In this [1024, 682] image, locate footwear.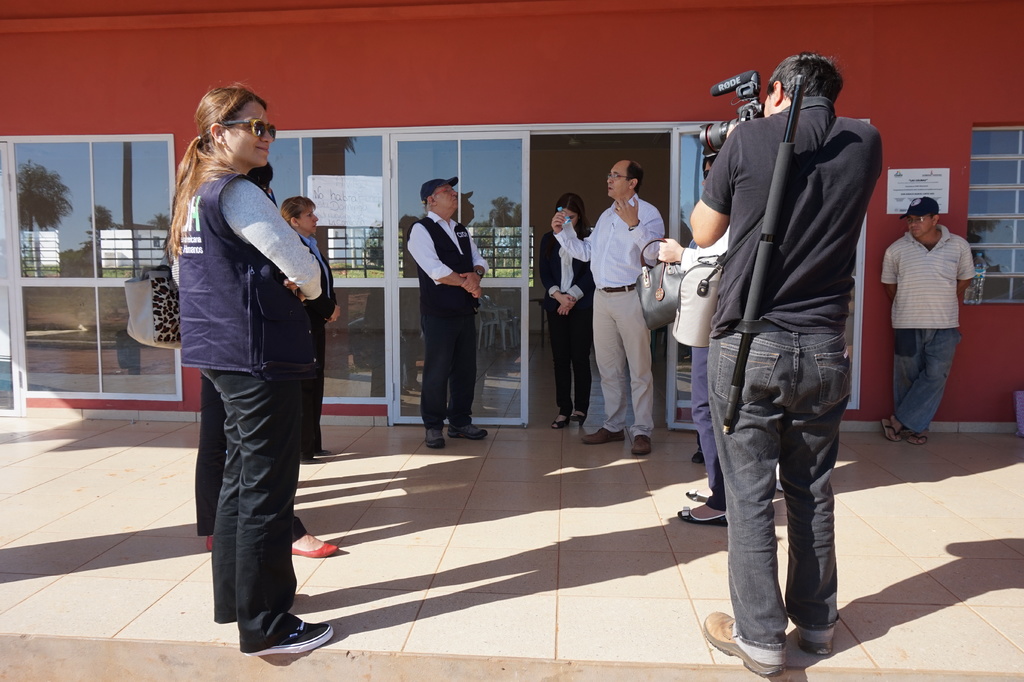
Bounding box: select_region(204, 537, 214, 547).
